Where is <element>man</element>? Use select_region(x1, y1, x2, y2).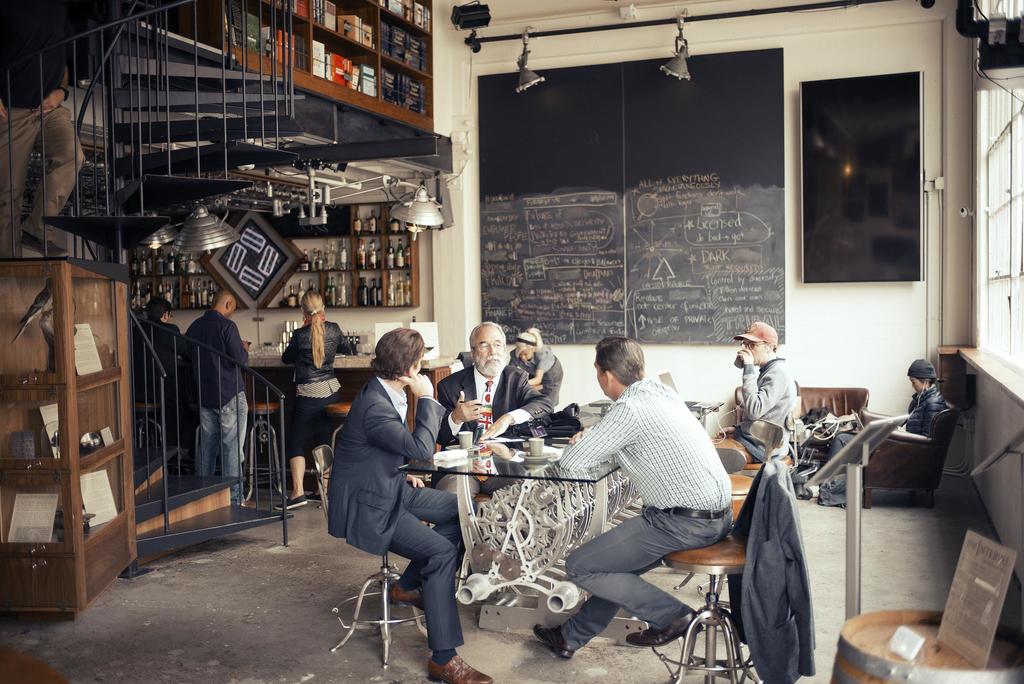
select_region(186, 288, 260, 513).
